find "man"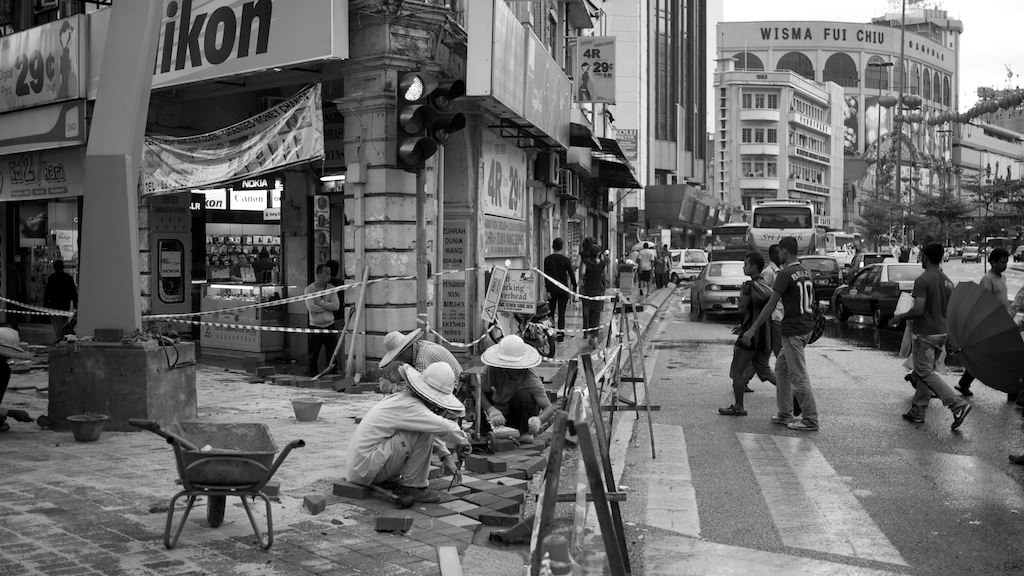
Rect(738, 235, 815, 430)
